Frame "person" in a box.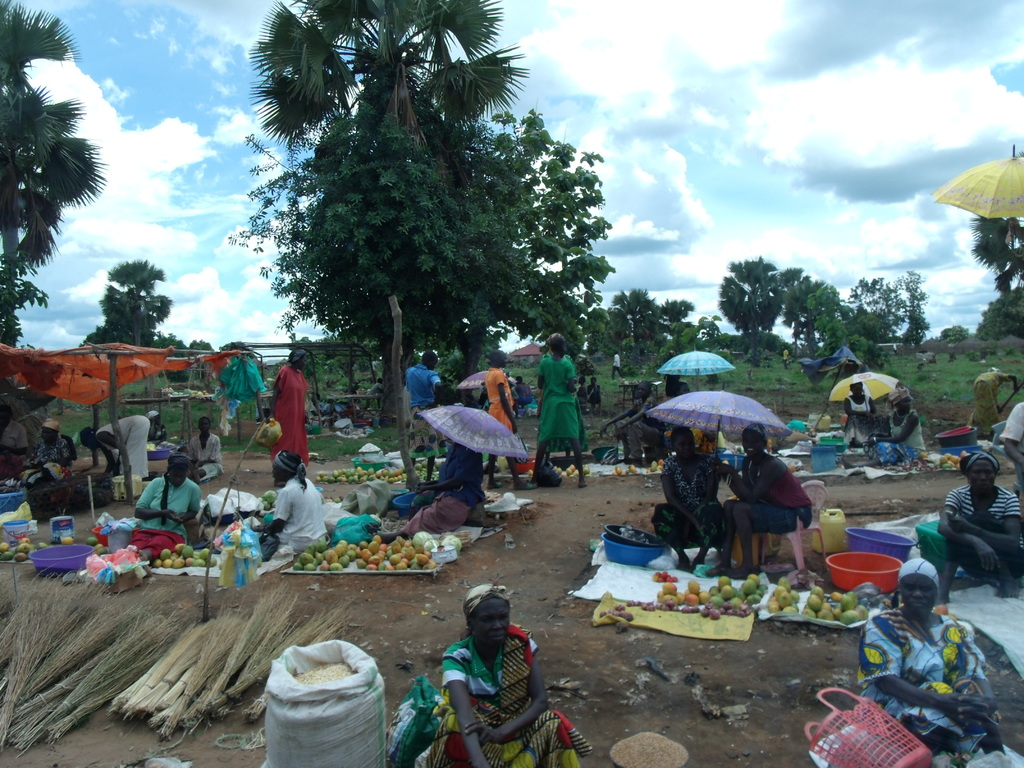
rect(723, 419, 814, 583).
